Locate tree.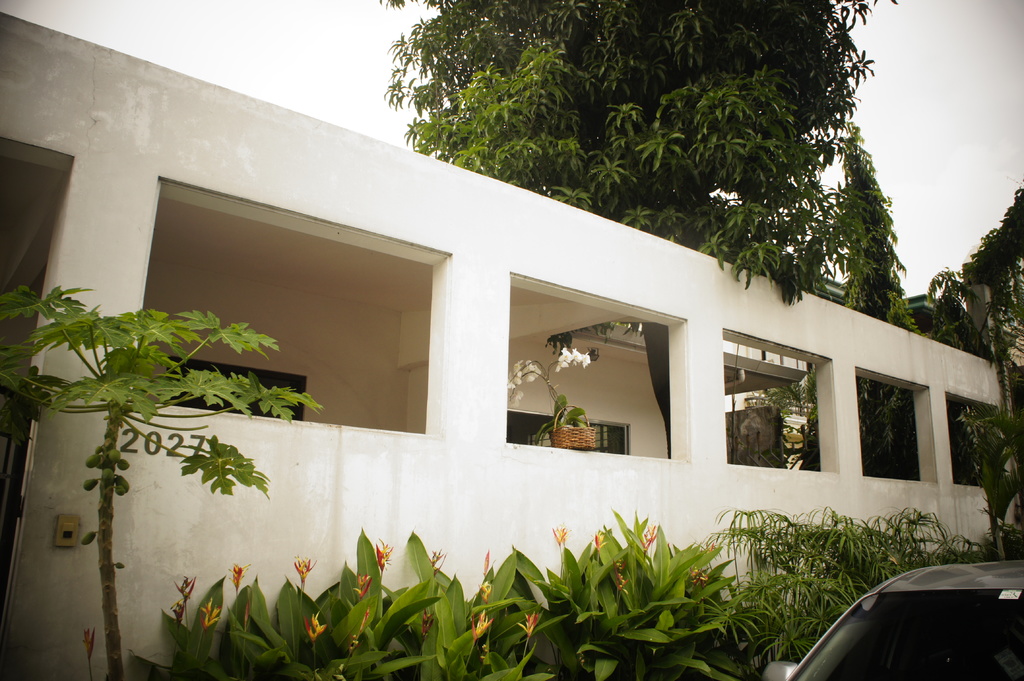
Bounding box: (922, 188, 1023, 371).
